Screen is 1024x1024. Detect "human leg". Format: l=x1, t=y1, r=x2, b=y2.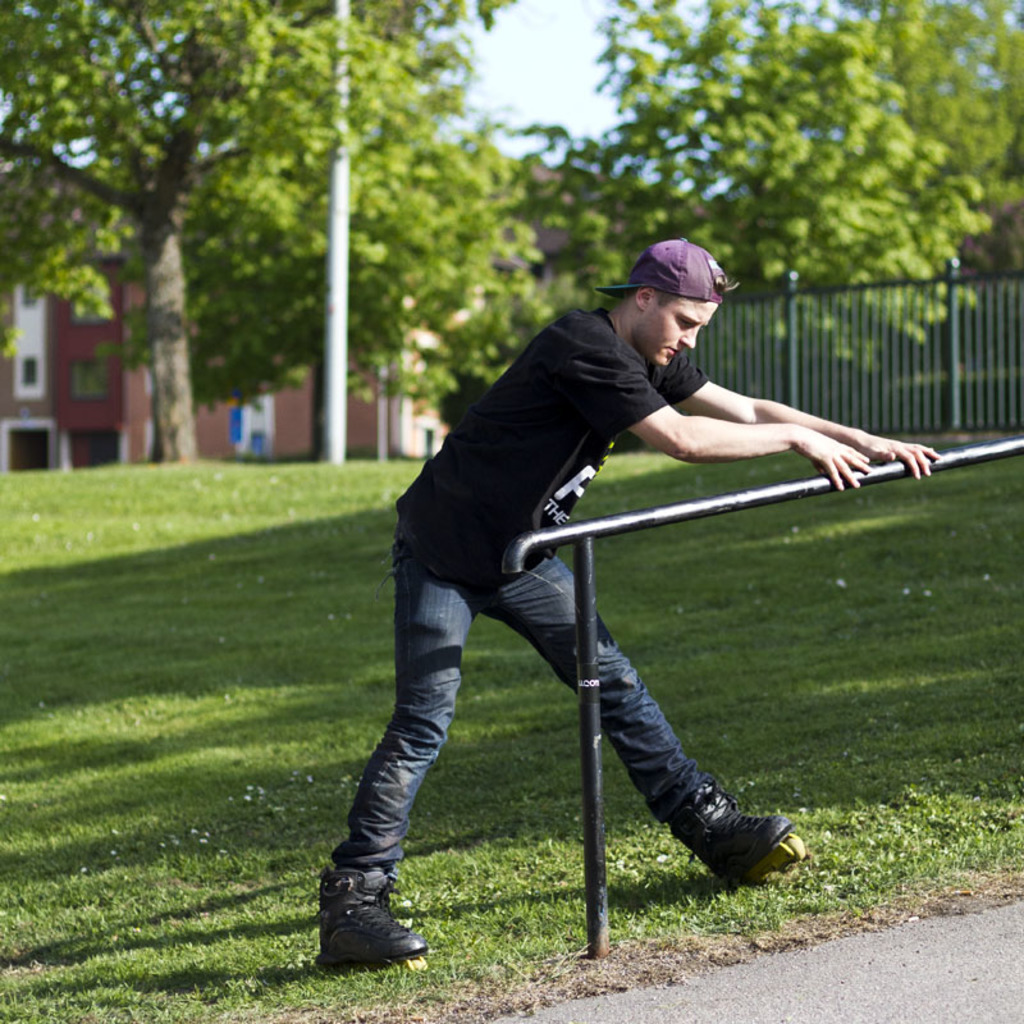
l=312, t=515, r=479, b=965.
